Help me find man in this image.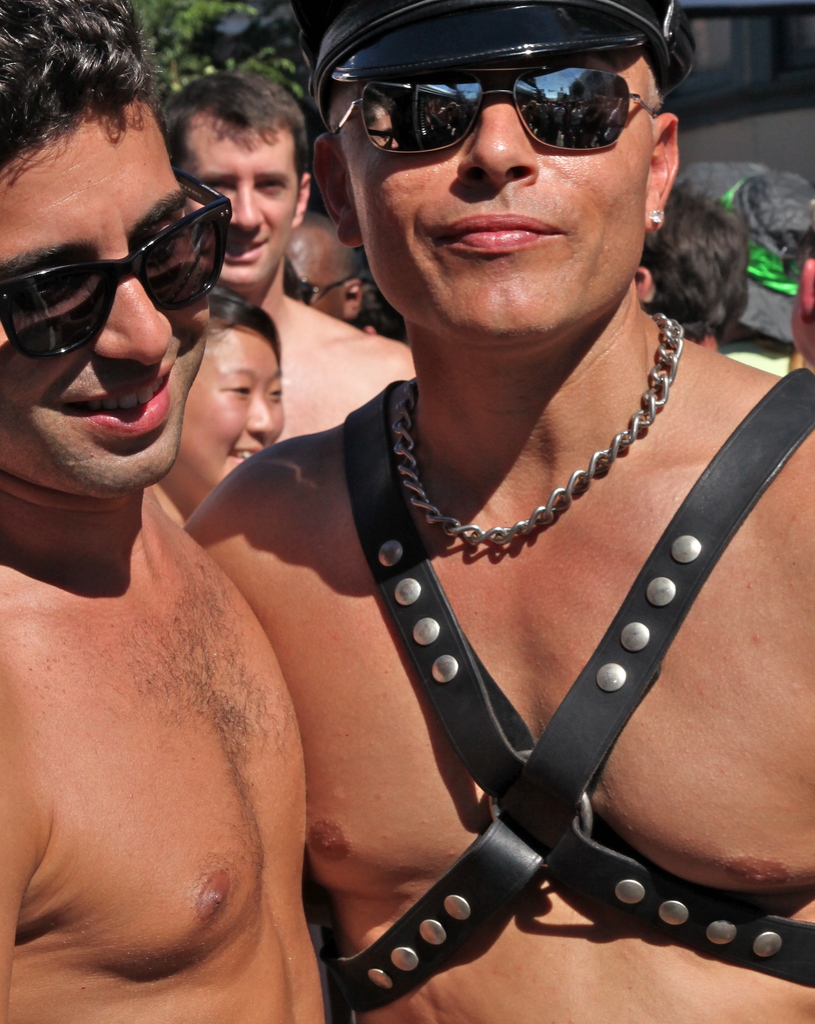
Found it: <region>115, 0, 814, 1023</region>.
